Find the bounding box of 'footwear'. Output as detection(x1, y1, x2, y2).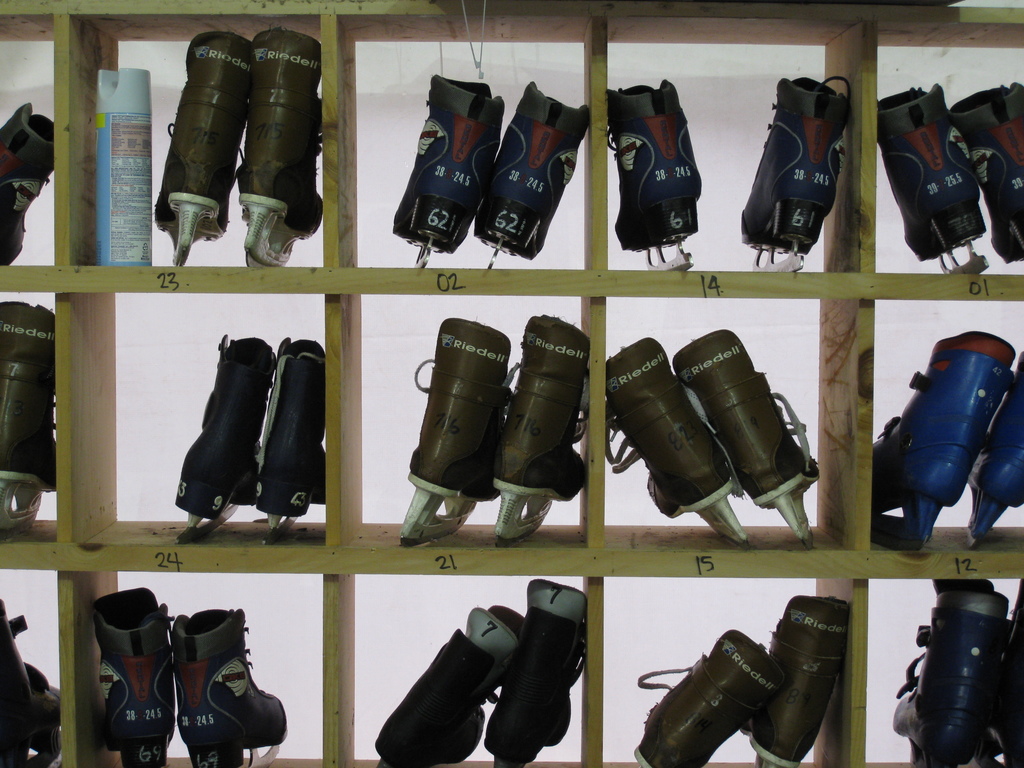
detection(604, 333, 752, 547).
